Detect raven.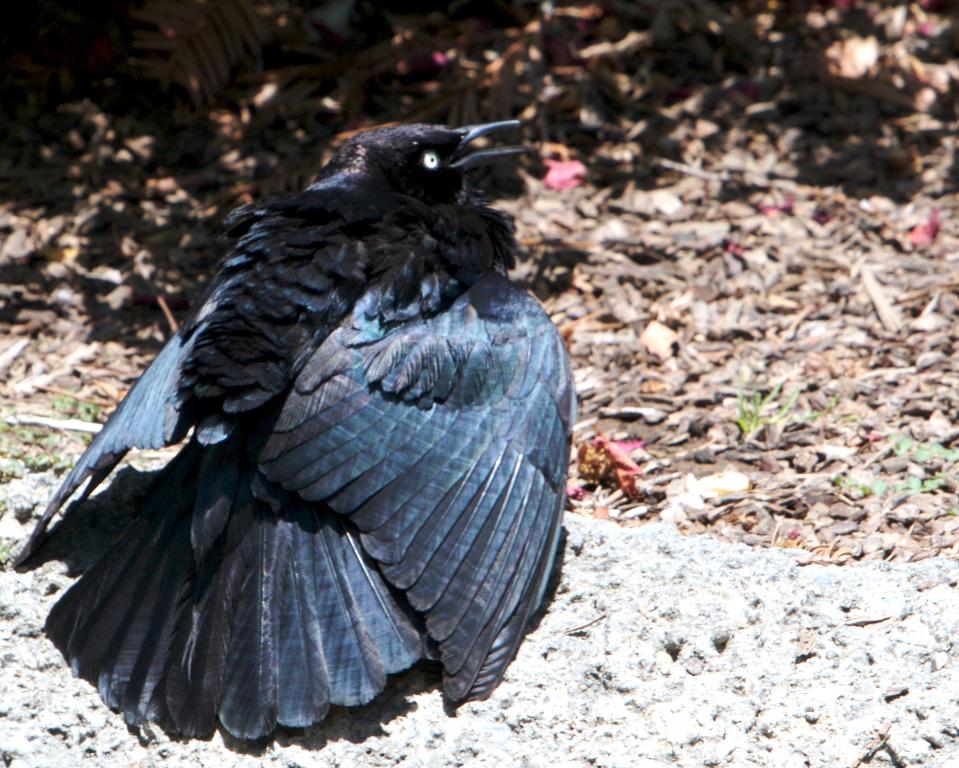
Detected at 4 101 588 762.
